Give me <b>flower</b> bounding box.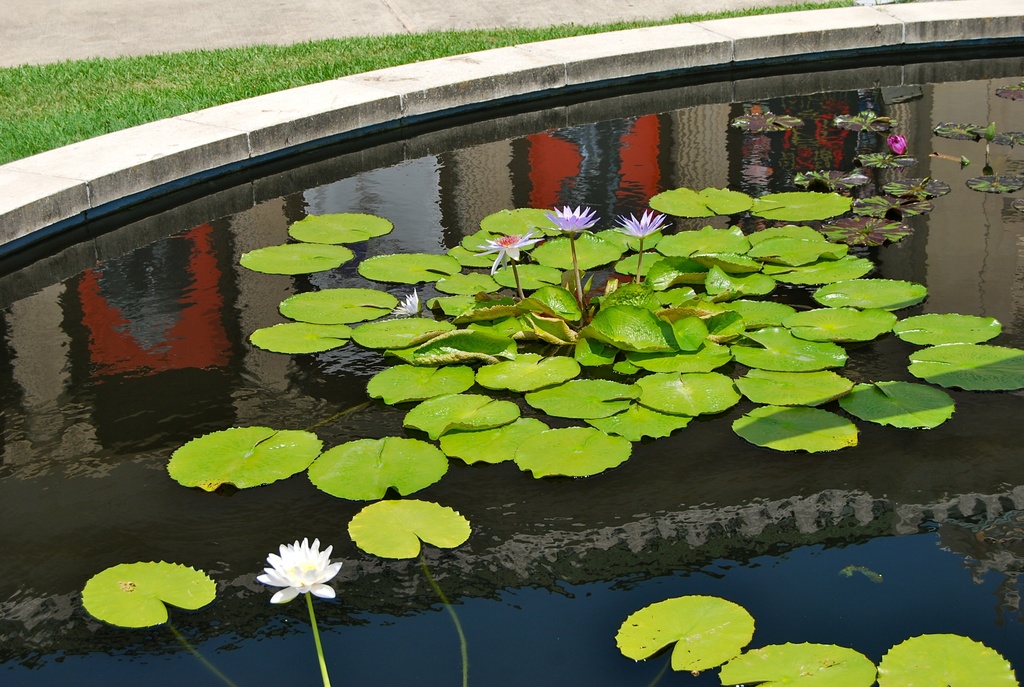
box(614, 208, 673, 244).
